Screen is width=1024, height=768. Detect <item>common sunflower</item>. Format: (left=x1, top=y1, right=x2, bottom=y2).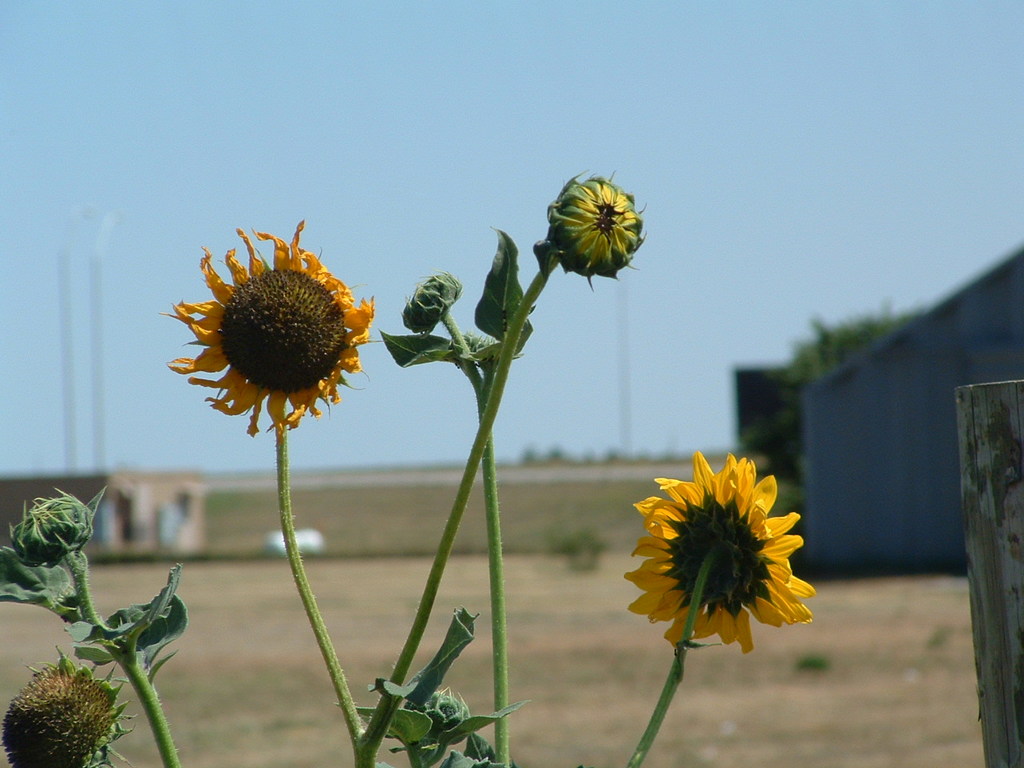
(left=165, top=220, right=378, bottom=442).
